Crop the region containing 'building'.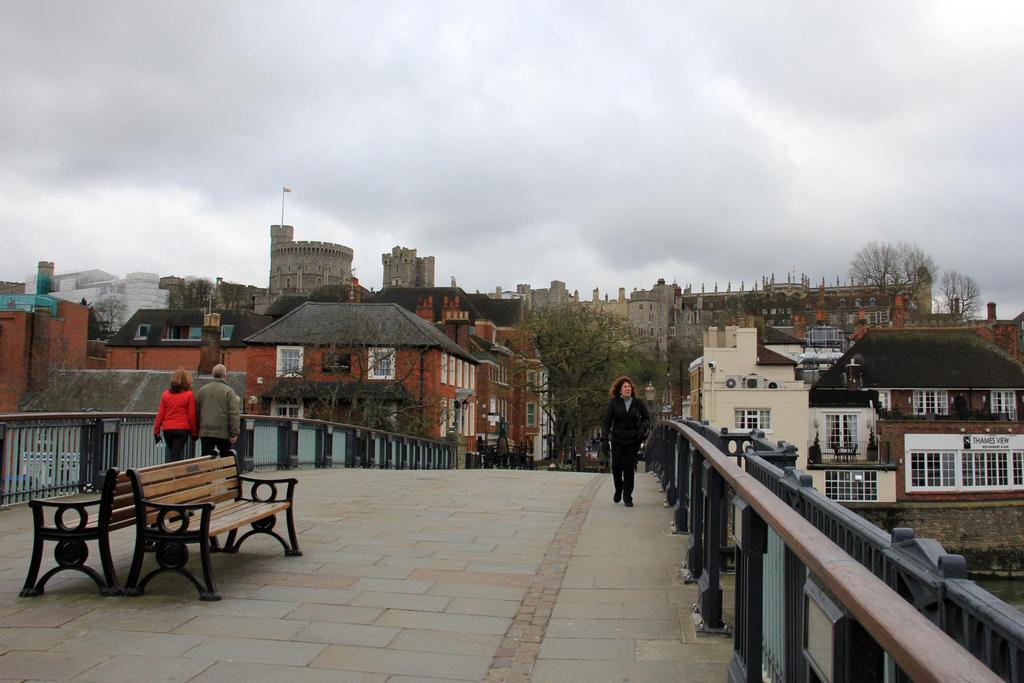
Crop region: pyautogui.locateOnScreen(113, 186, 438, 336).
